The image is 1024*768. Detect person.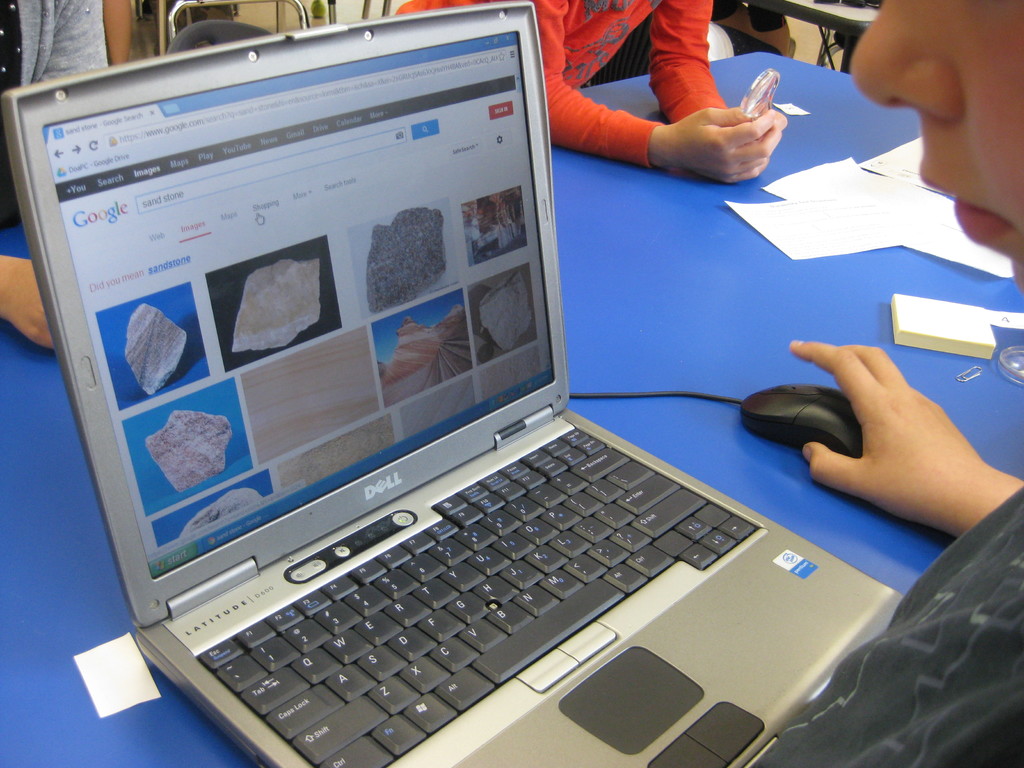
Detection: (left=0, top=0, right=111, bottom=351).
